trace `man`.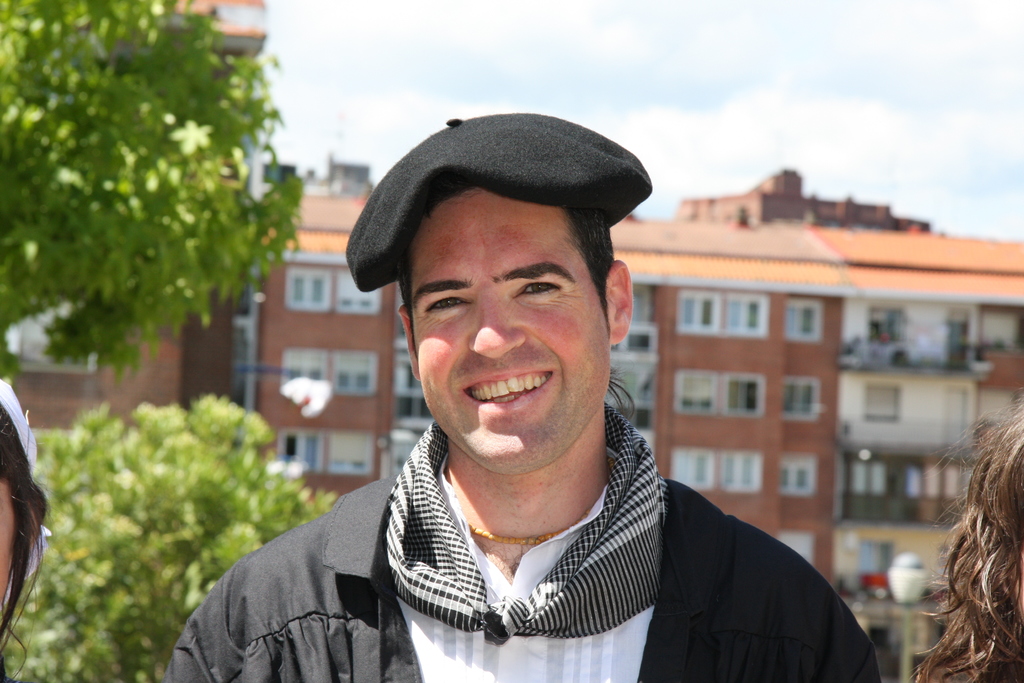
Traced to [x1=209, y1=126, x2=867, y2=673].
